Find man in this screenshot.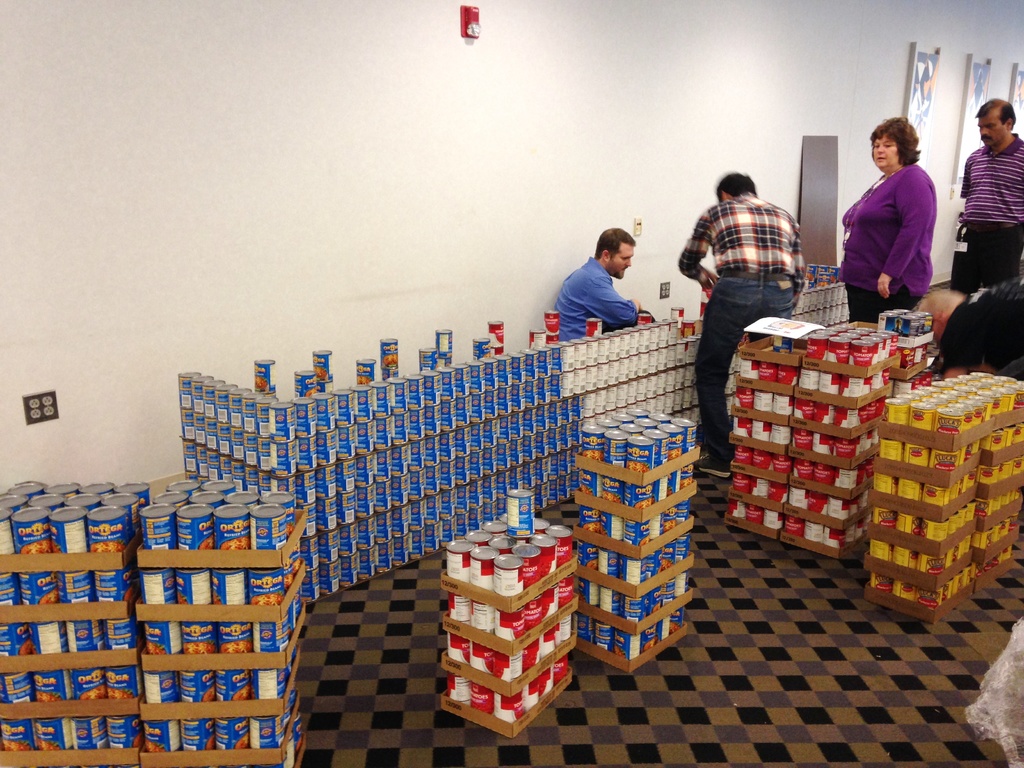
The bounding box for man is rect(678, 173, 805, 474).
